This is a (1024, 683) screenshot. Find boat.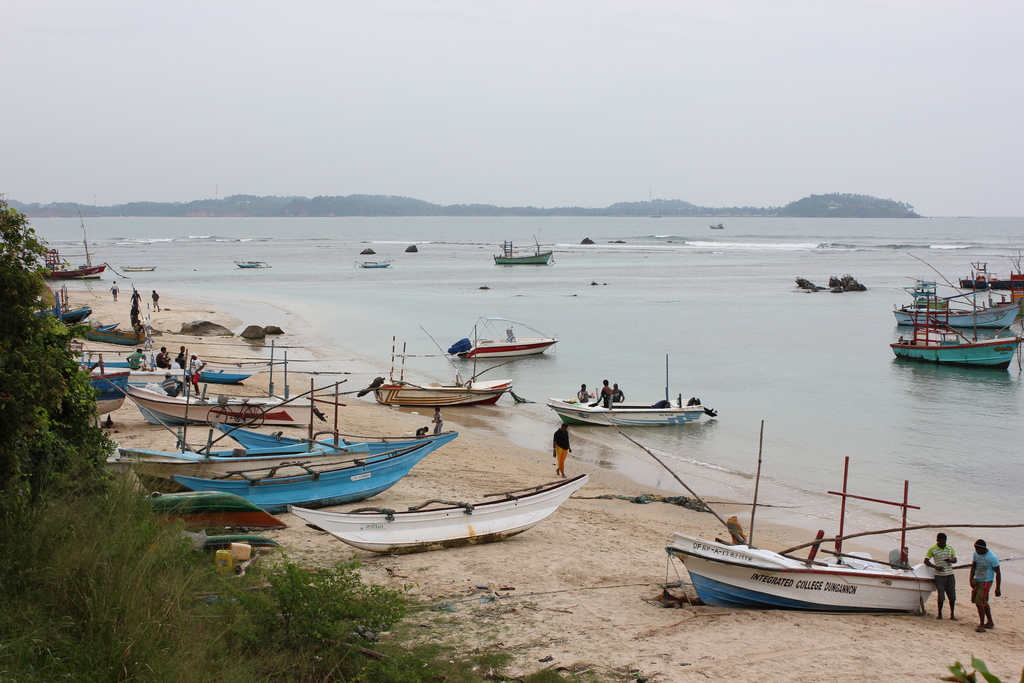
Bounding box: select_region(659, 525, 946, 635).
